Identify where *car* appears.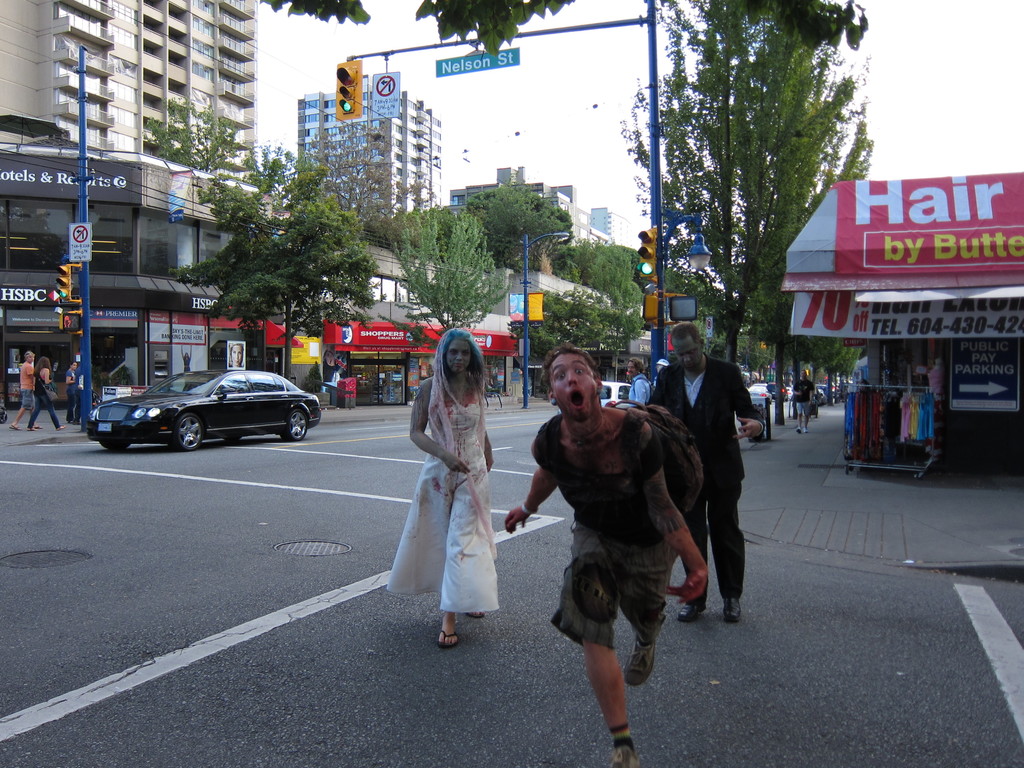
Appears at 785,387,793,401.
